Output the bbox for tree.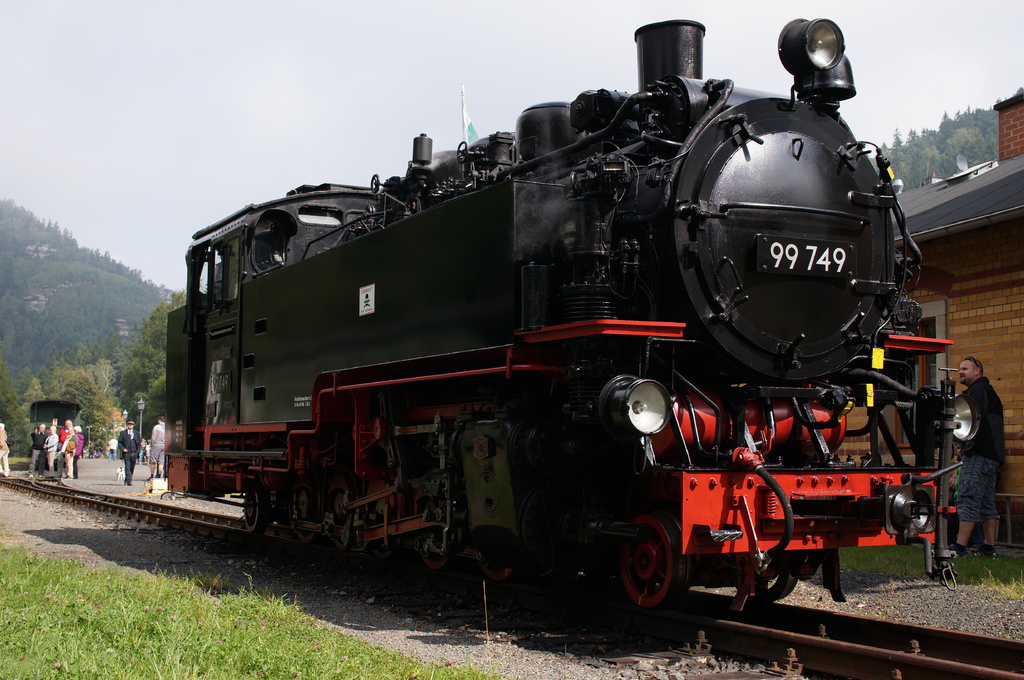
<bbox>70, 333, 102, 370</bbox>.
